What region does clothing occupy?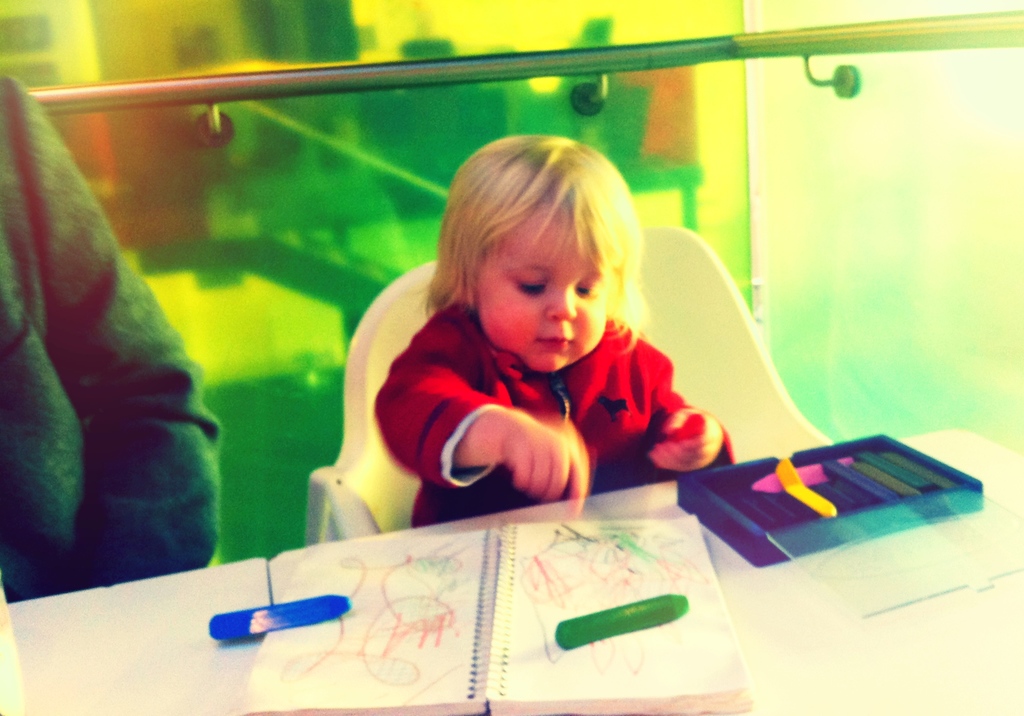
{"x1": 361, "y1": 266, "x2": 744, "y2": 522}.
